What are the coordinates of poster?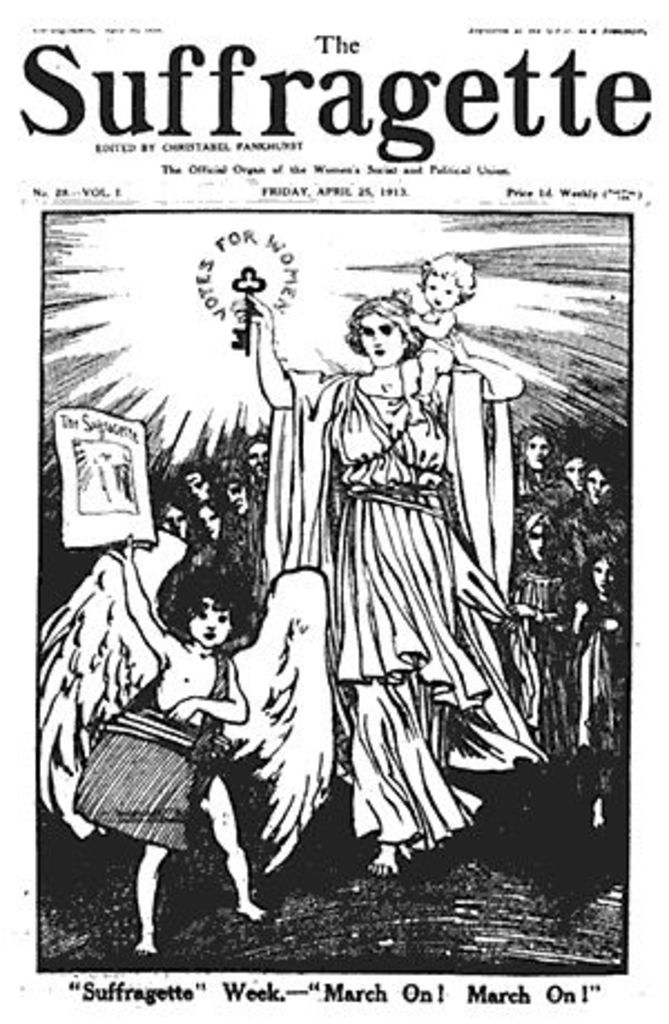
(0,0,667,1022).
